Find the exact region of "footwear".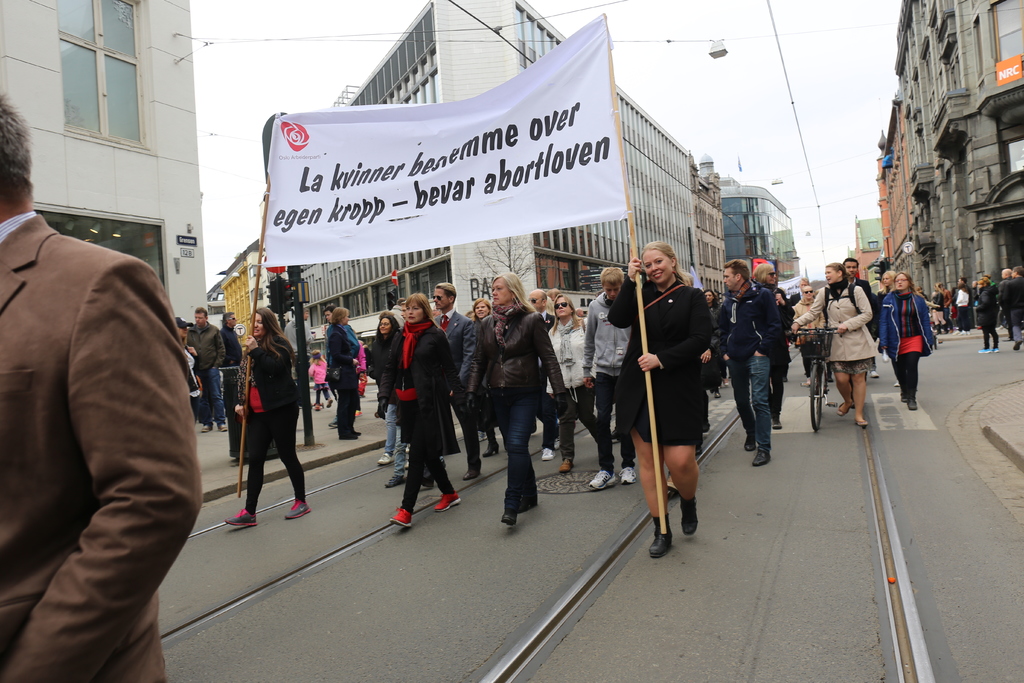
Exact region: 746/439/757/454.
